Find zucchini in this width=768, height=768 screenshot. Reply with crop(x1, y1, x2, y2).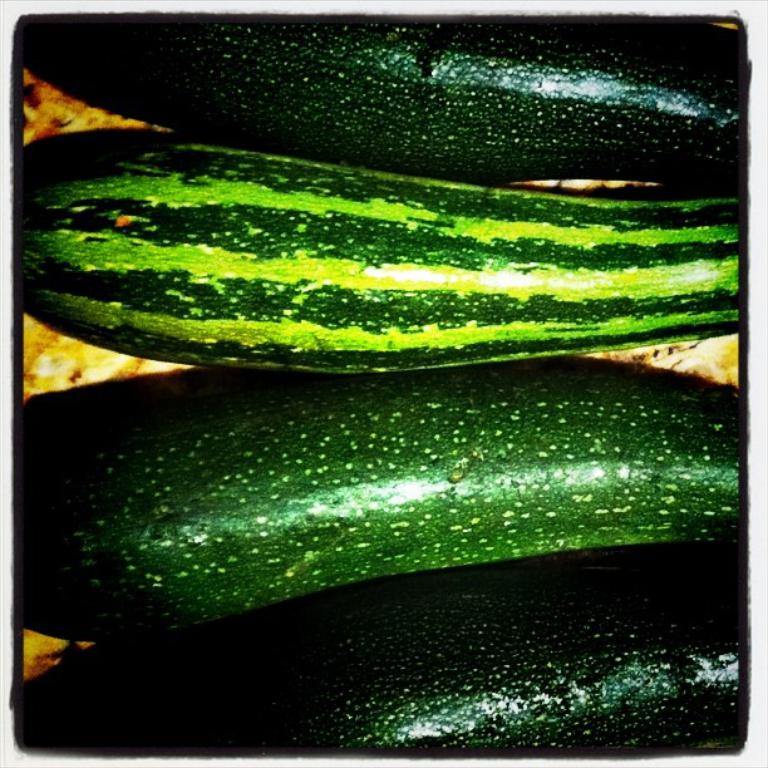
crop(18, 345, 732, 624).
